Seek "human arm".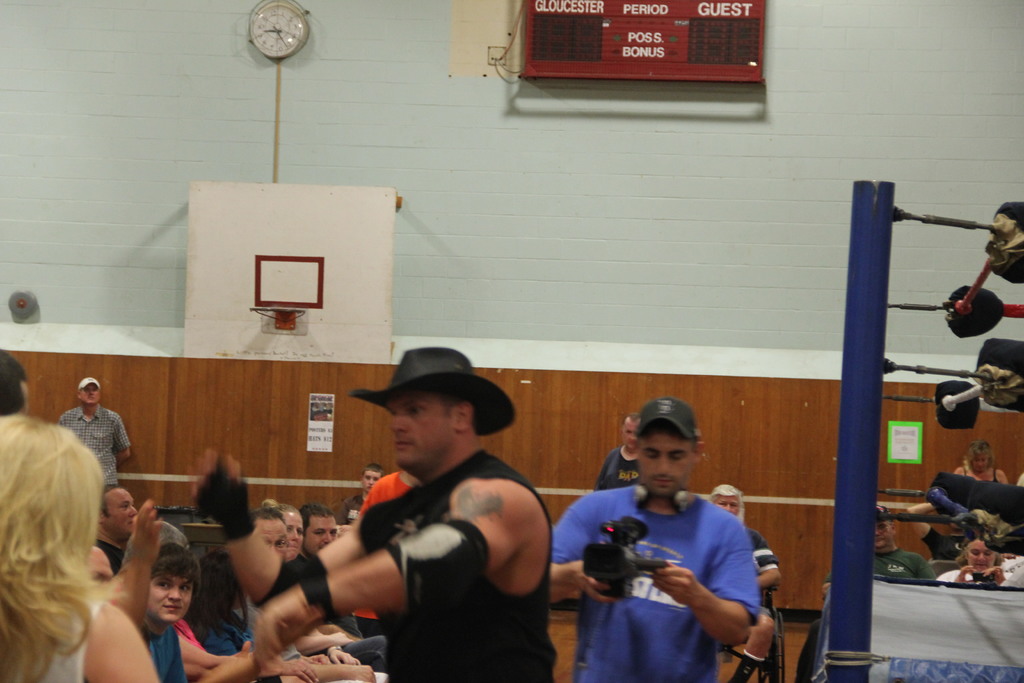
locate(906, 502, 947, 555).
